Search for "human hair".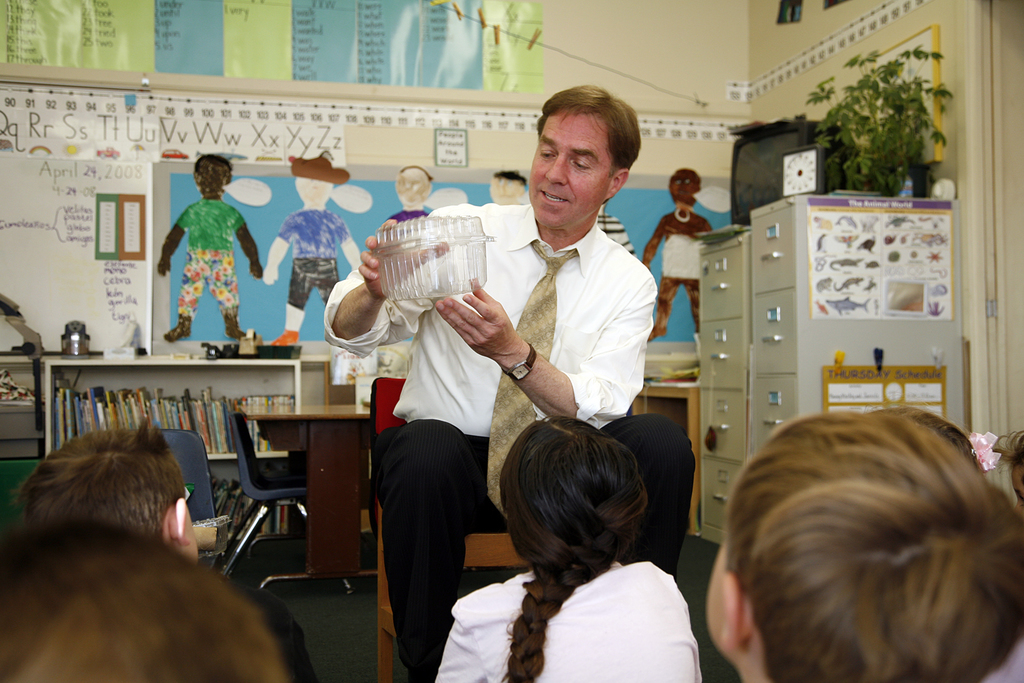
Found at {"left": 720, "top": 390, "right": 1023, "bottom": 682}.
